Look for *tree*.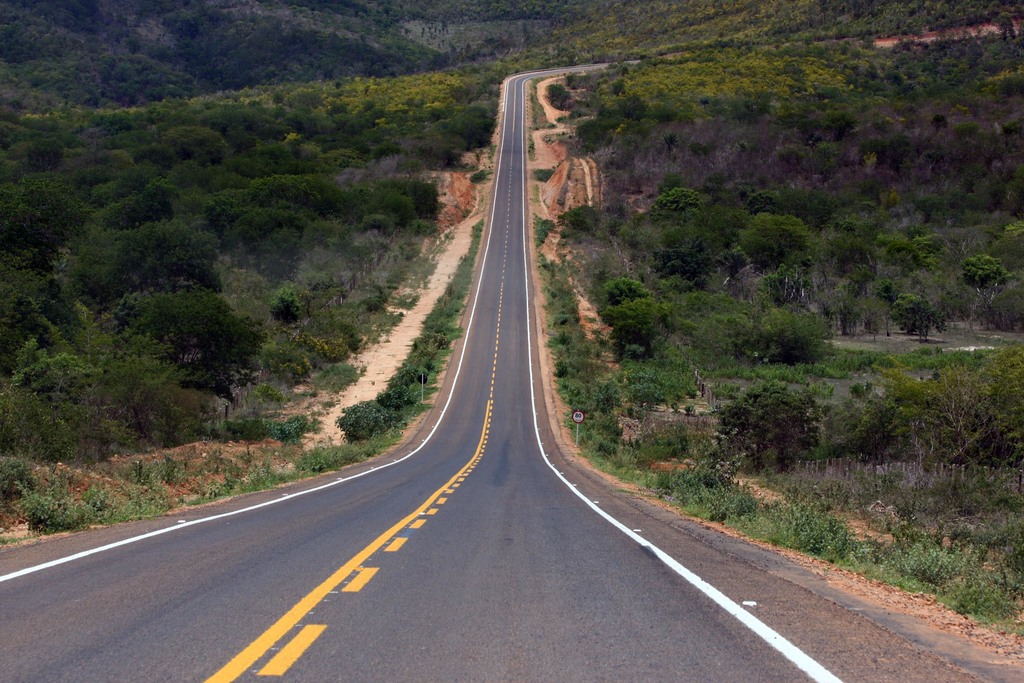
Found: pyautogui.locateOnScreen(612, 81, 623, 94).
